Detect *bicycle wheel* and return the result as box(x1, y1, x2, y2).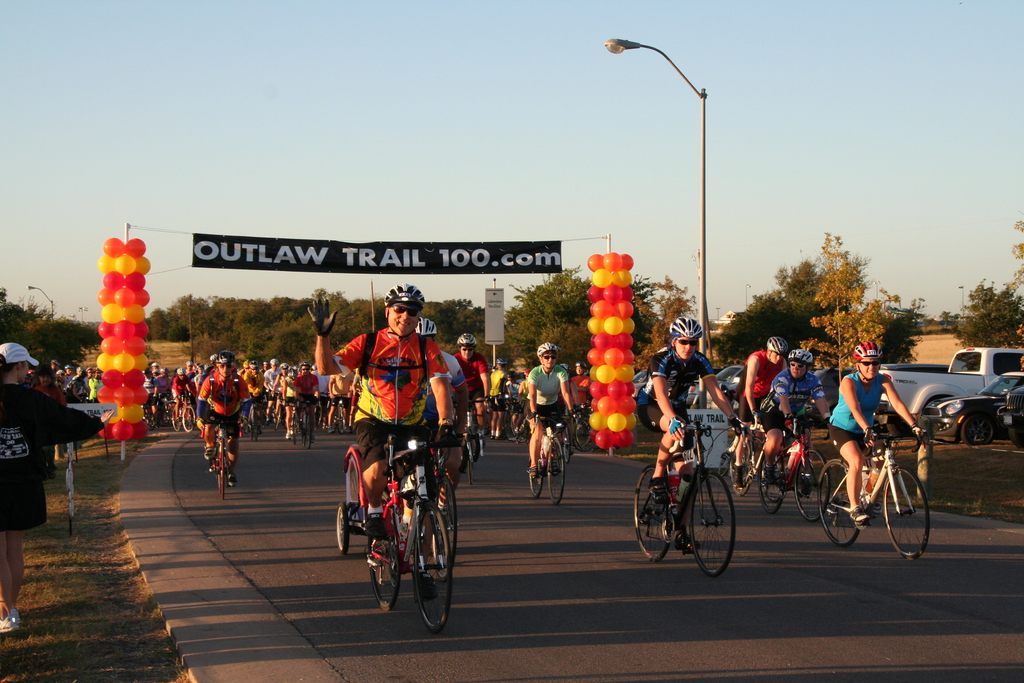
box(815, 454, 863, 552).
